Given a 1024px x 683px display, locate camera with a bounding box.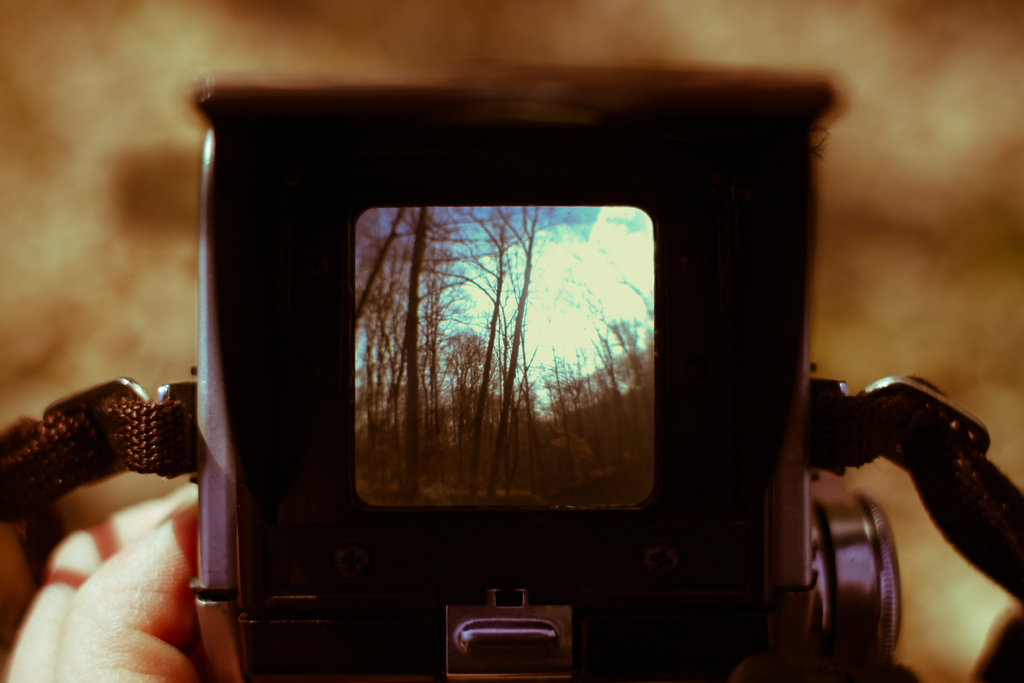
Located: [190,79,906,682].
